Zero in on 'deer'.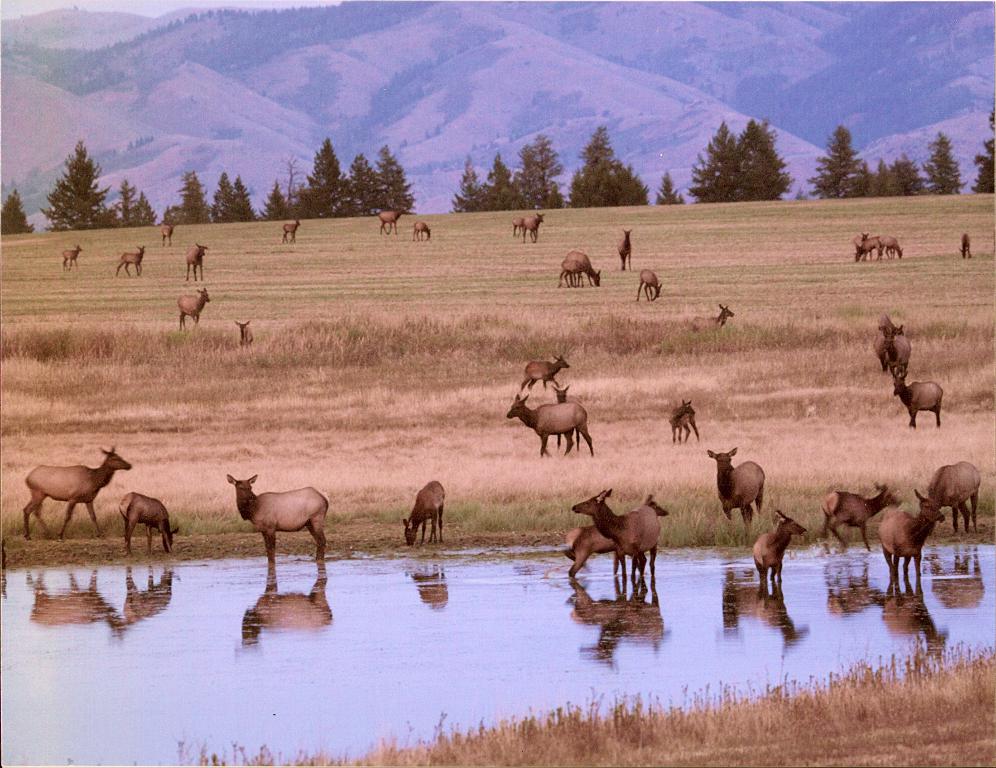
Zeroed in: (566, 252, 603, 289).
